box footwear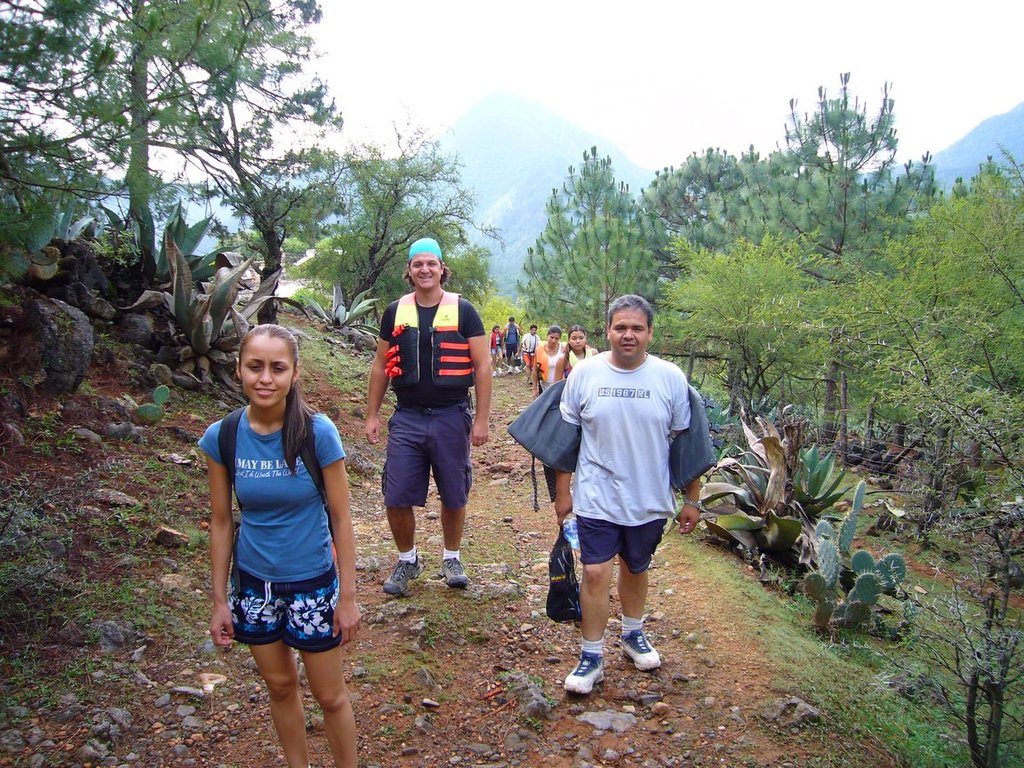
locate(444, 555, 468, 591)
